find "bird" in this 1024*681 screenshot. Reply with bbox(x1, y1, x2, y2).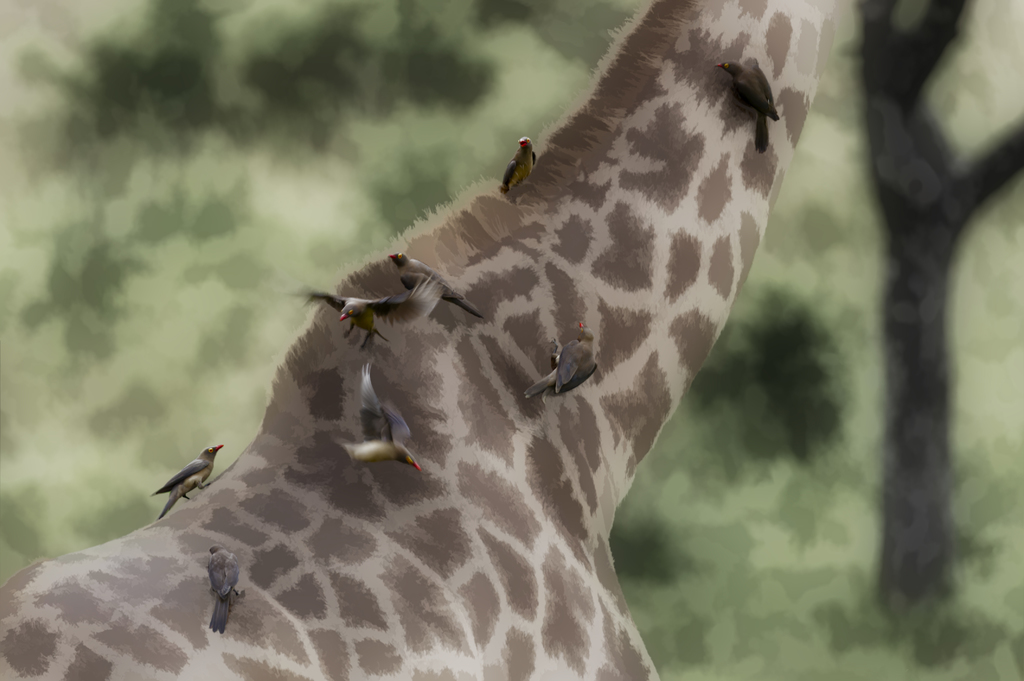
bbox(290, 269, 446, 353).
